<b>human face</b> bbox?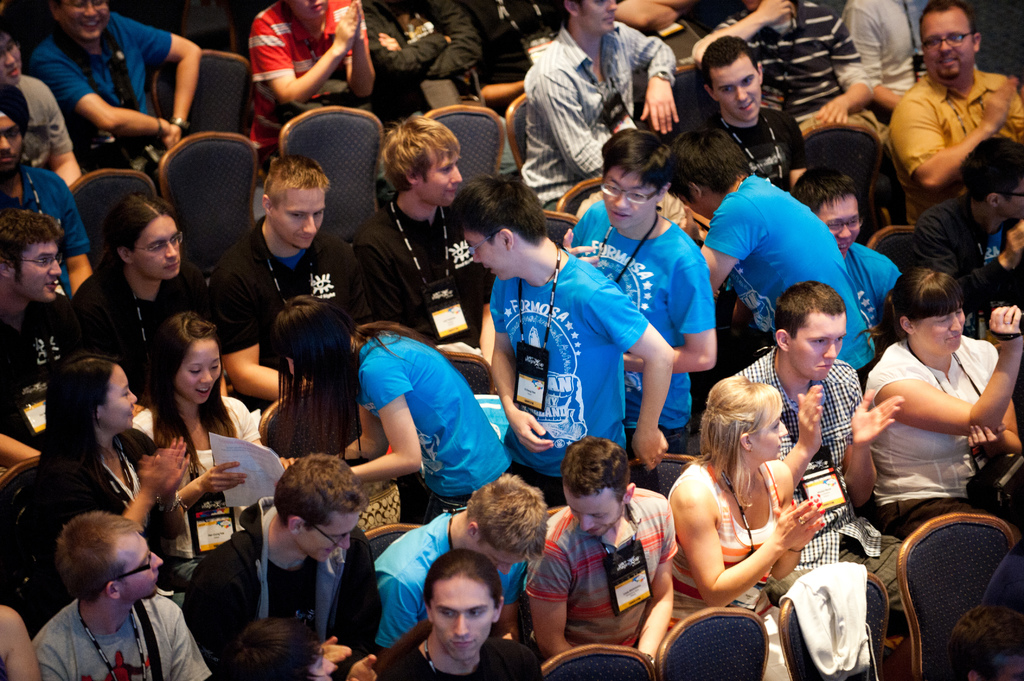
{"x1": 915, "y1": 312, "x2": 966, "y2": 358}
